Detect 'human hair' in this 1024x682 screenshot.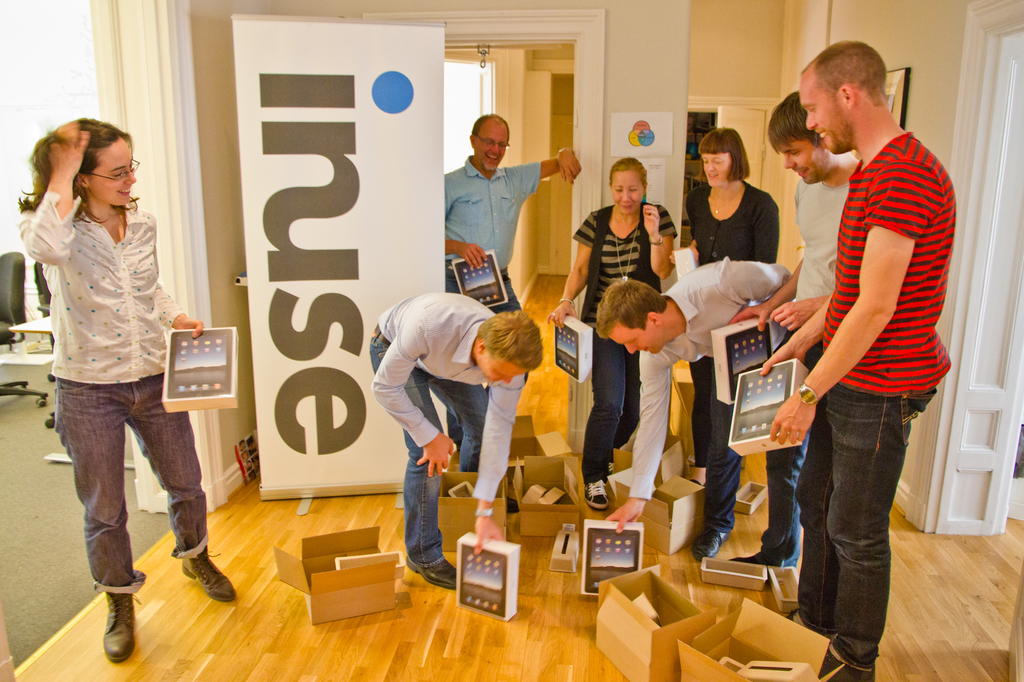
Detection: <bbox>476, 308, 550, 372</bbox>.
